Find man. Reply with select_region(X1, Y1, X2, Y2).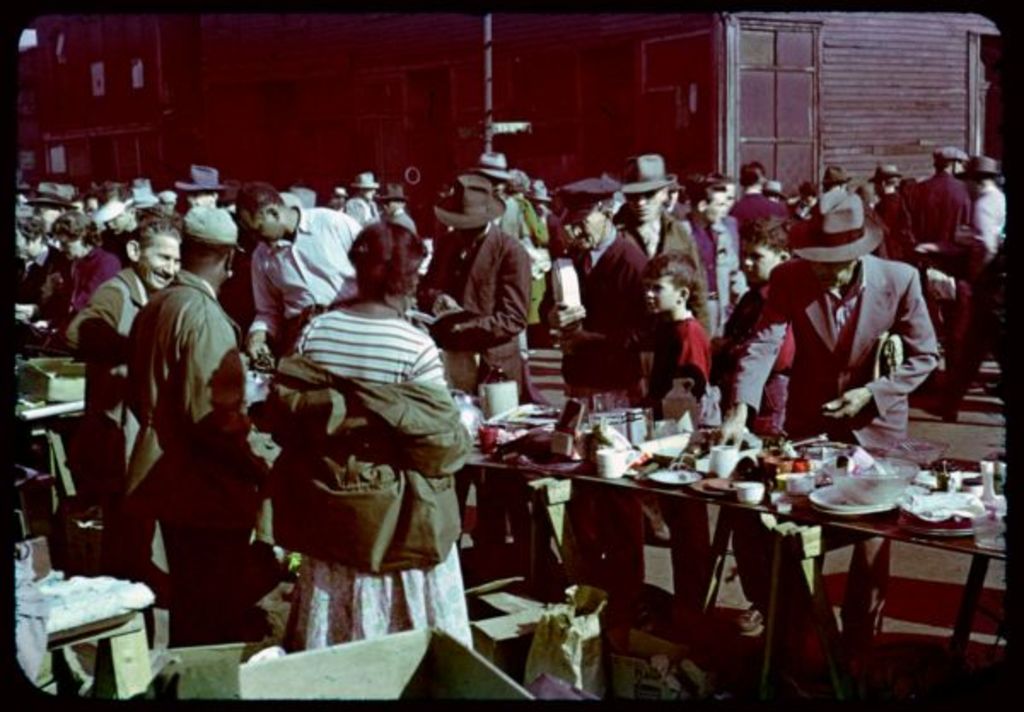
select_region(534, 167, 662, 422).
